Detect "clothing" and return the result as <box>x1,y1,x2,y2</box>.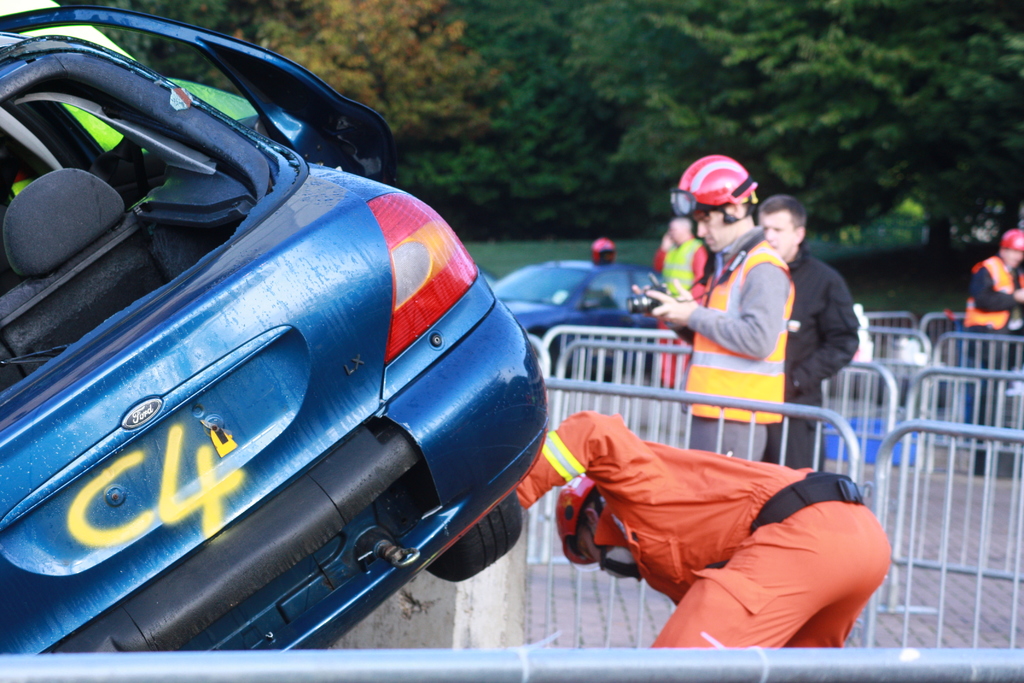
<box>552,365,896,639</box>.
